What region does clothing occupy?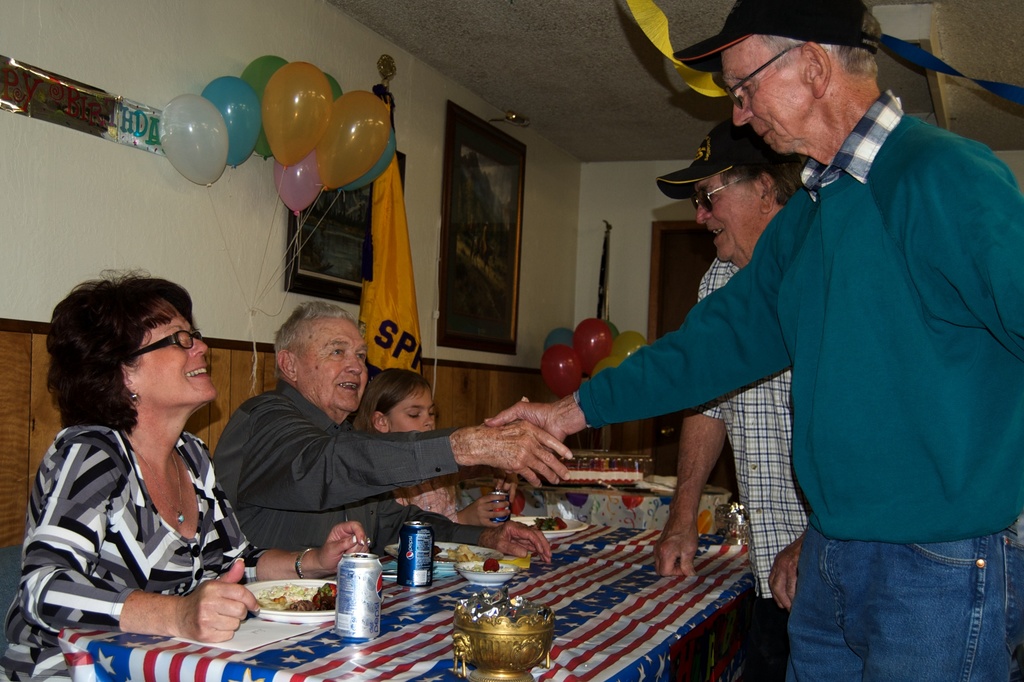
(x1=575, y1=91, x2=1023, y2=681).
